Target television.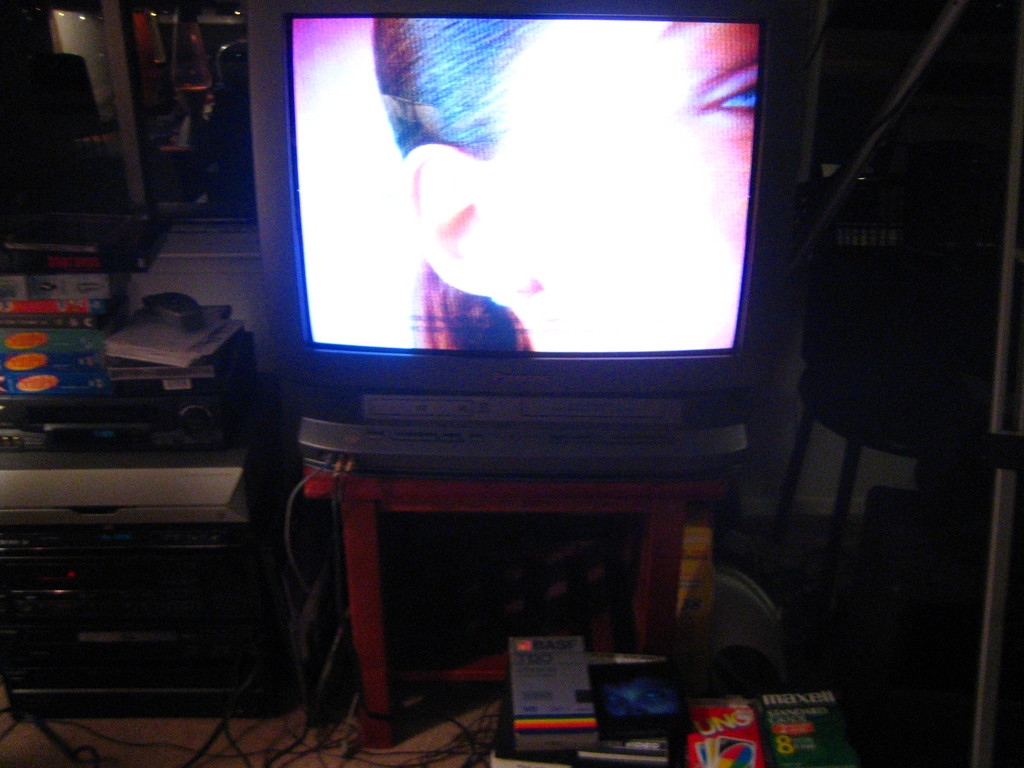
Target region: detection(248, 0, 824, 478).
